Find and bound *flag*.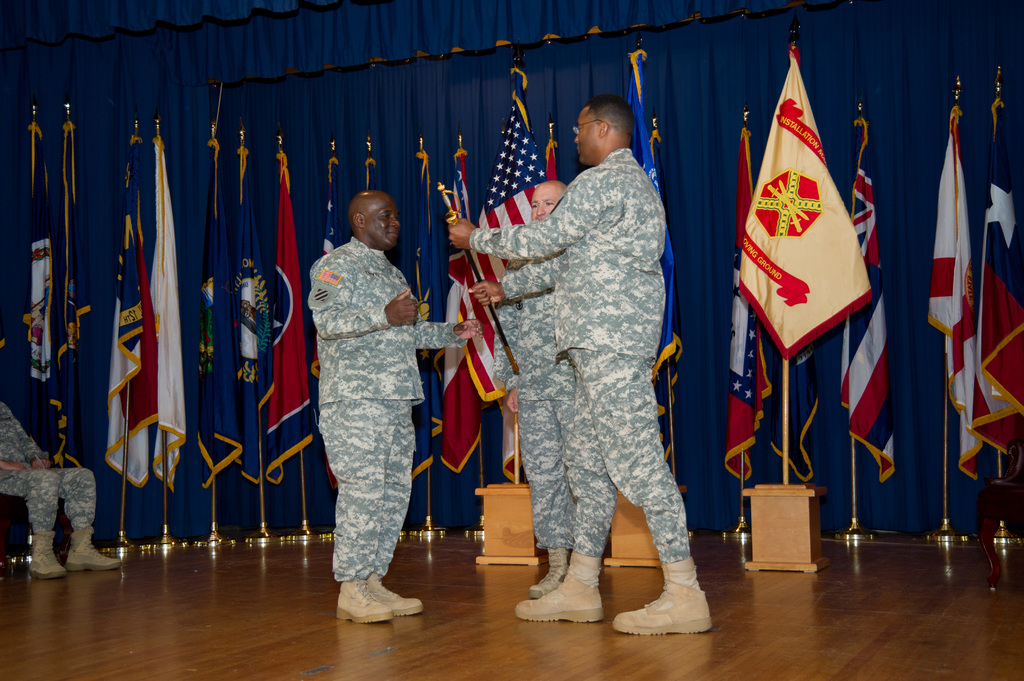
Bound: 453 68 547 485.
